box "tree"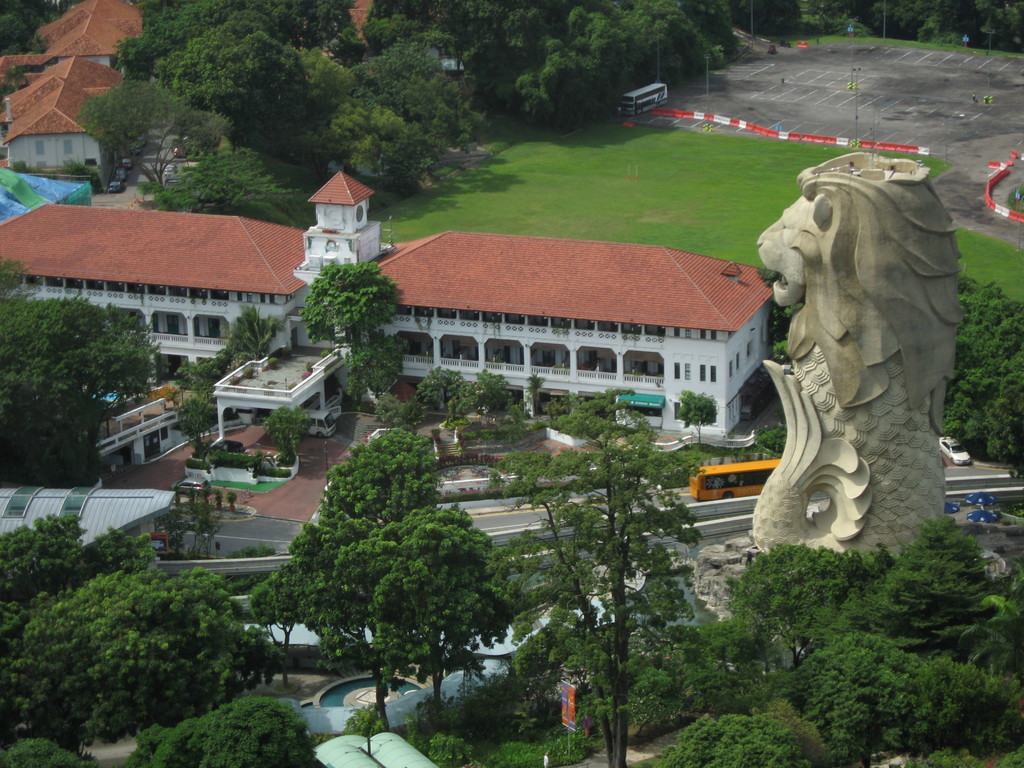
crop(480, 380, 714, 767)
